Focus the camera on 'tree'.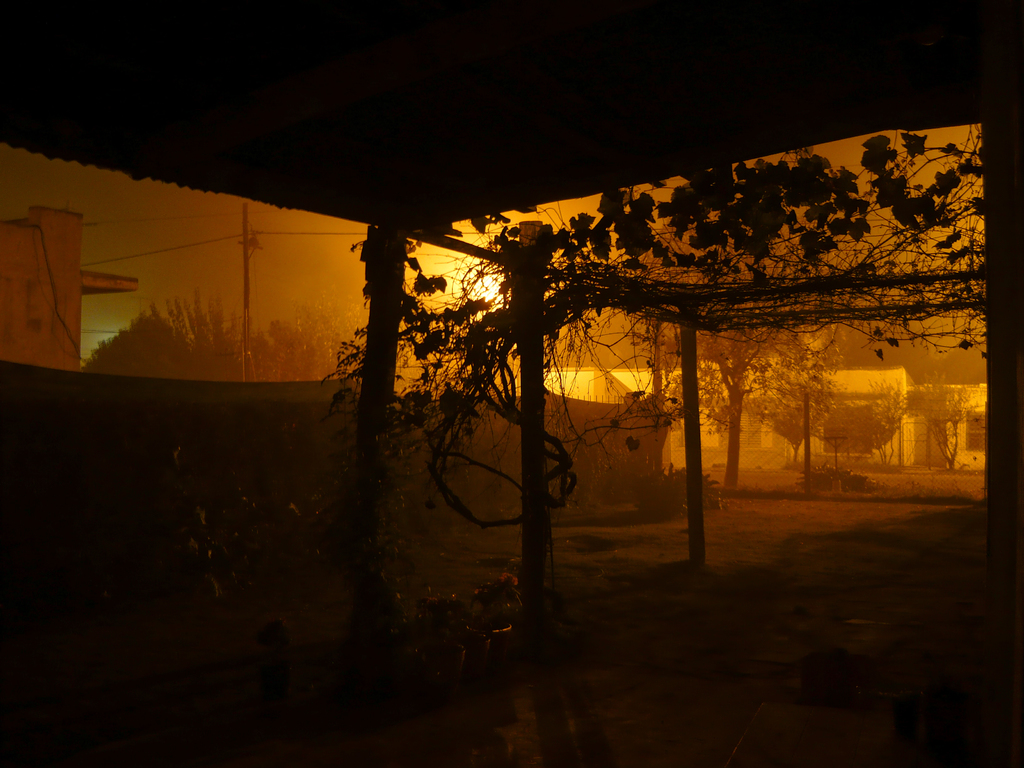
Focus region: (643,225,842,486).
